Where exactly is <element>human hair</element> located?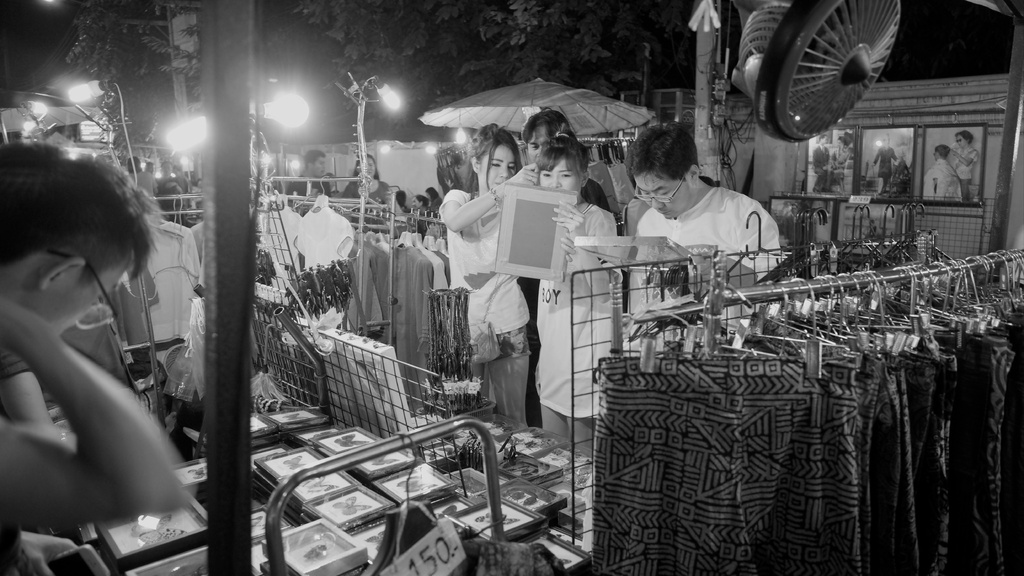
Its bounding box is (161,161,172,172).
